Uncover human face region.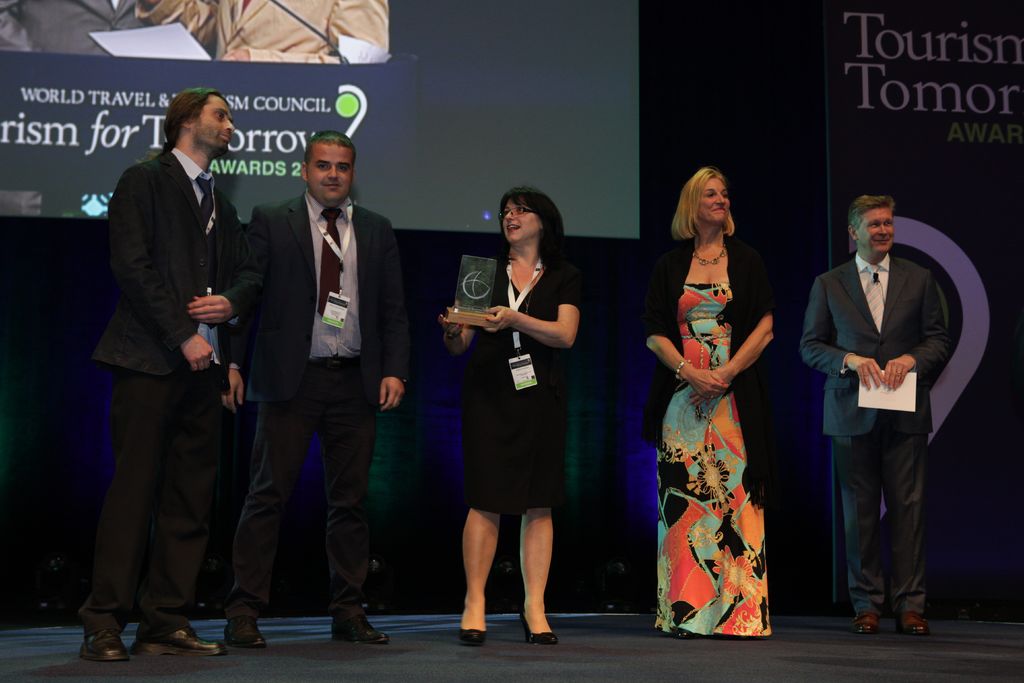
Uncovered: 504,195,542,238.
